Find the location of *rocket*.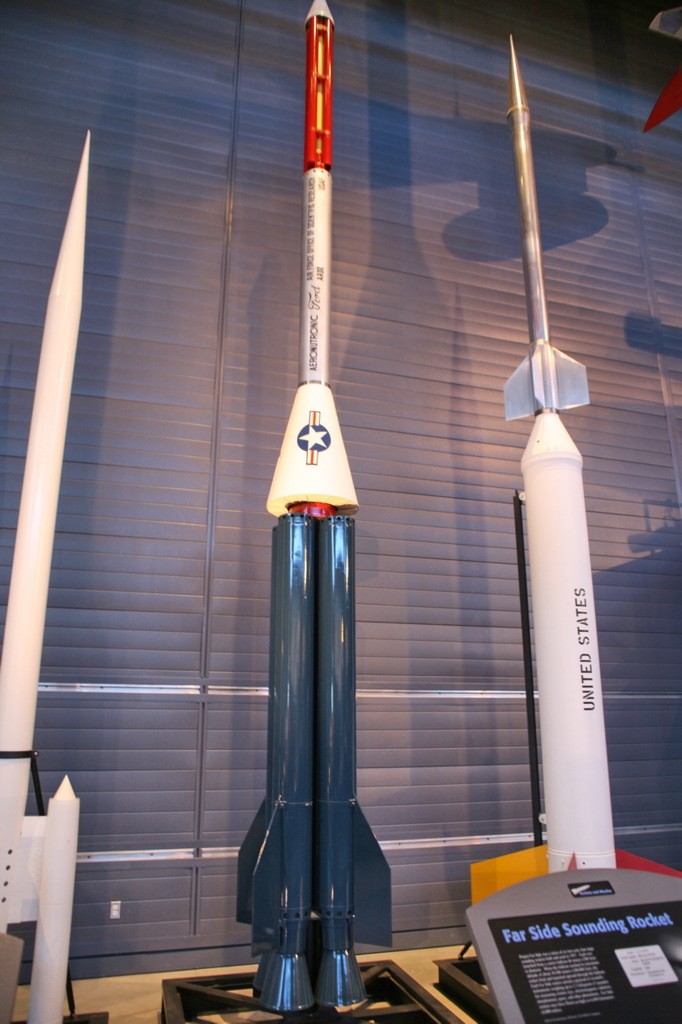
Location: 231, 0, 397, 1014.
